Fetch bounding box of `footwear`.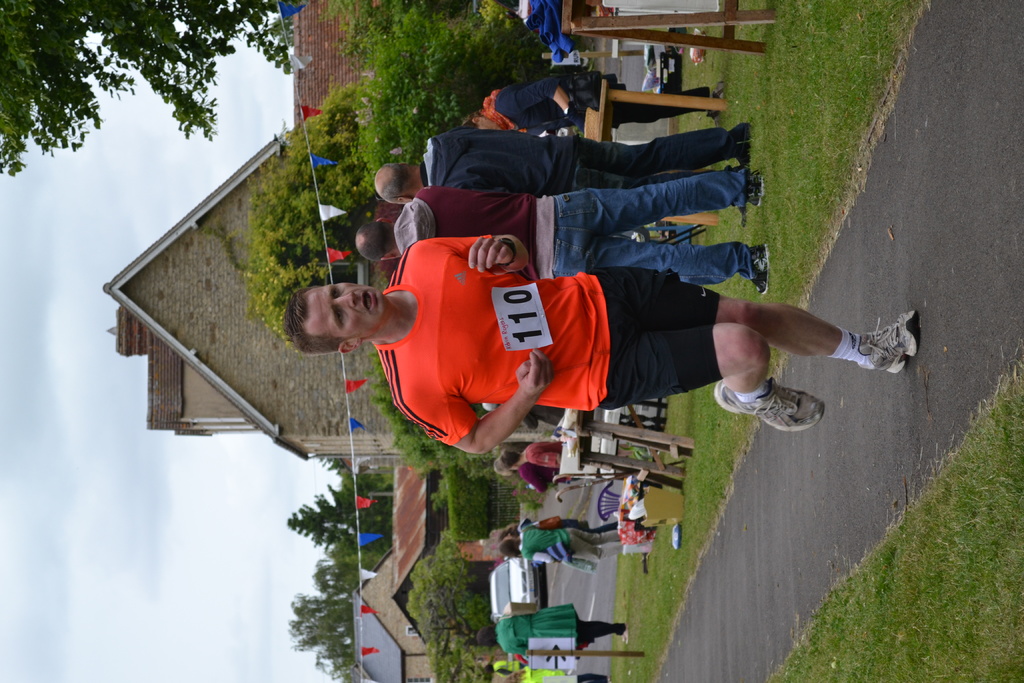
Bbox: [x1=748, y1=171, x2=767, y2=208].
